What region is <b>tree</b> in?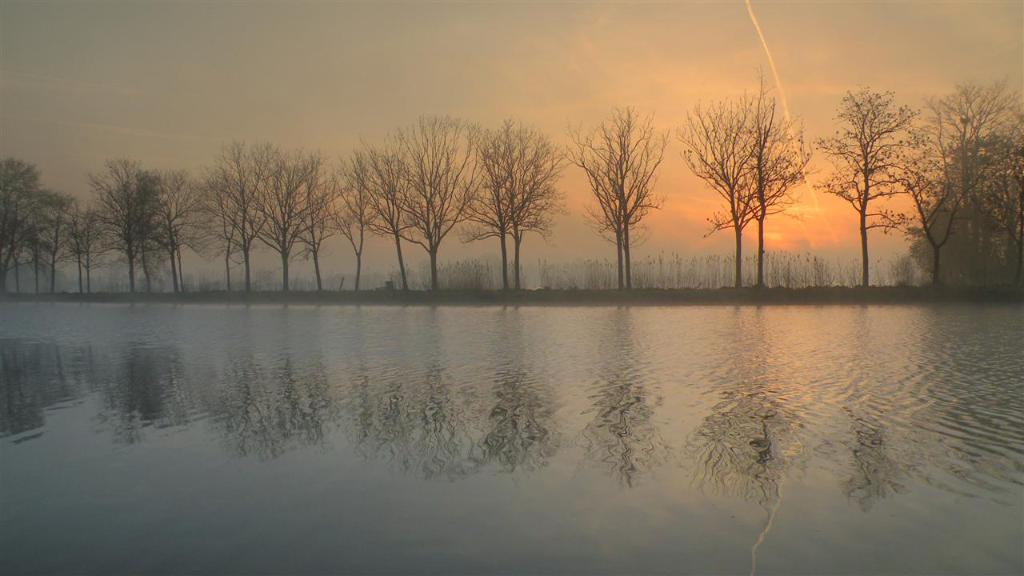
(left=70, top=209, right=117, bottom=300).
